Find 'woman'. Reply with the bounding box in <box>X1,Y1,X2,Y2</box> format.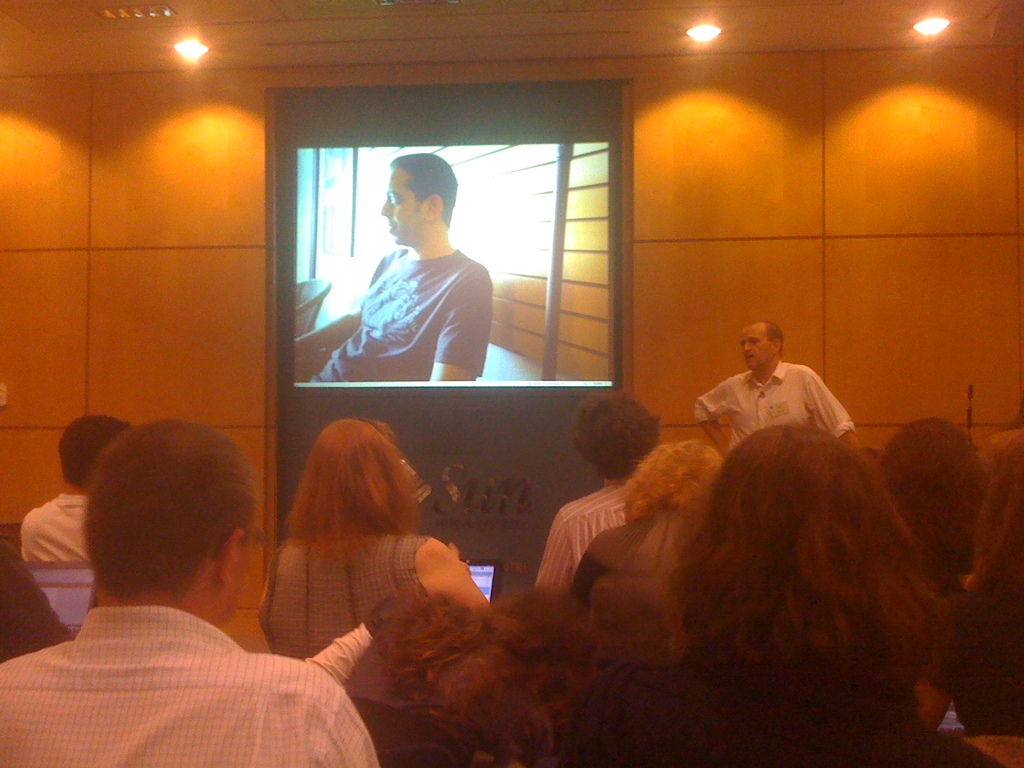
<box>572,440,724,612</box>.
